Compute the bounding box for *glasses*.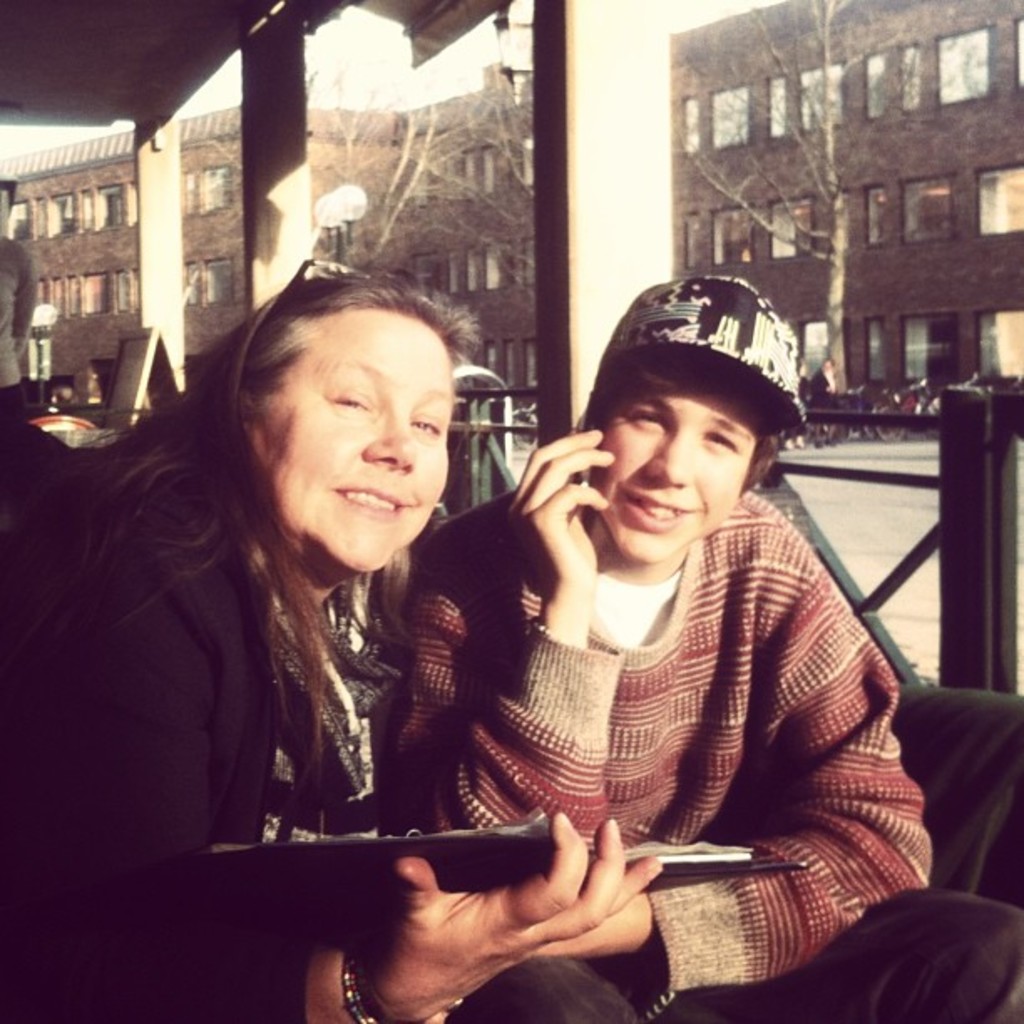
pyautogui.locateOnScreen(238, 251, 380, 343).
